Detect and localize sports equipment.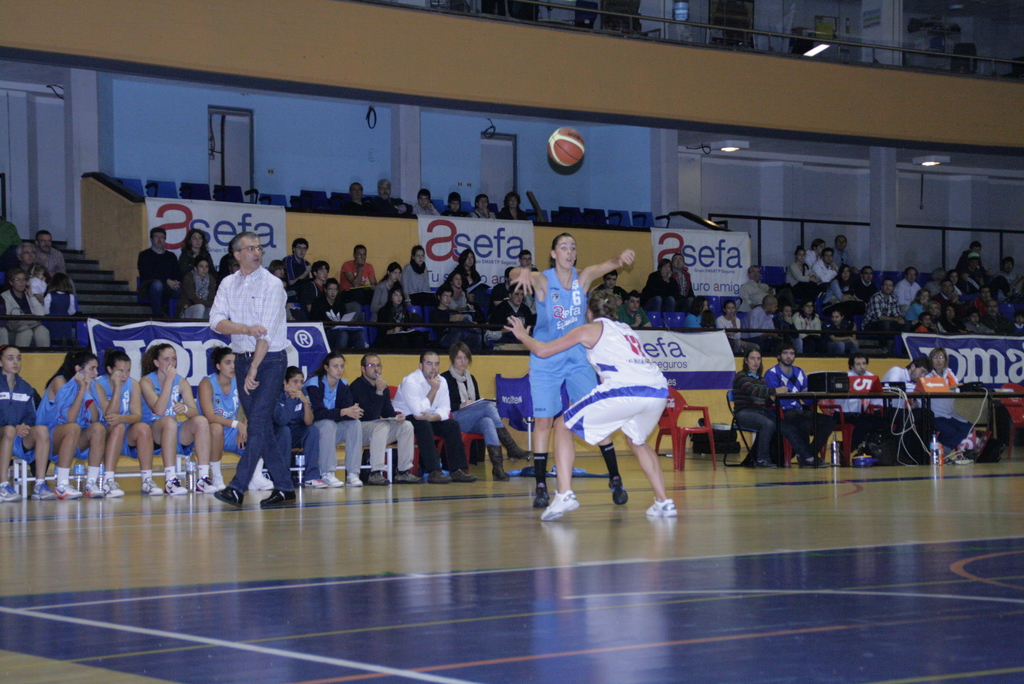
Localized at 550/127/586/168.
